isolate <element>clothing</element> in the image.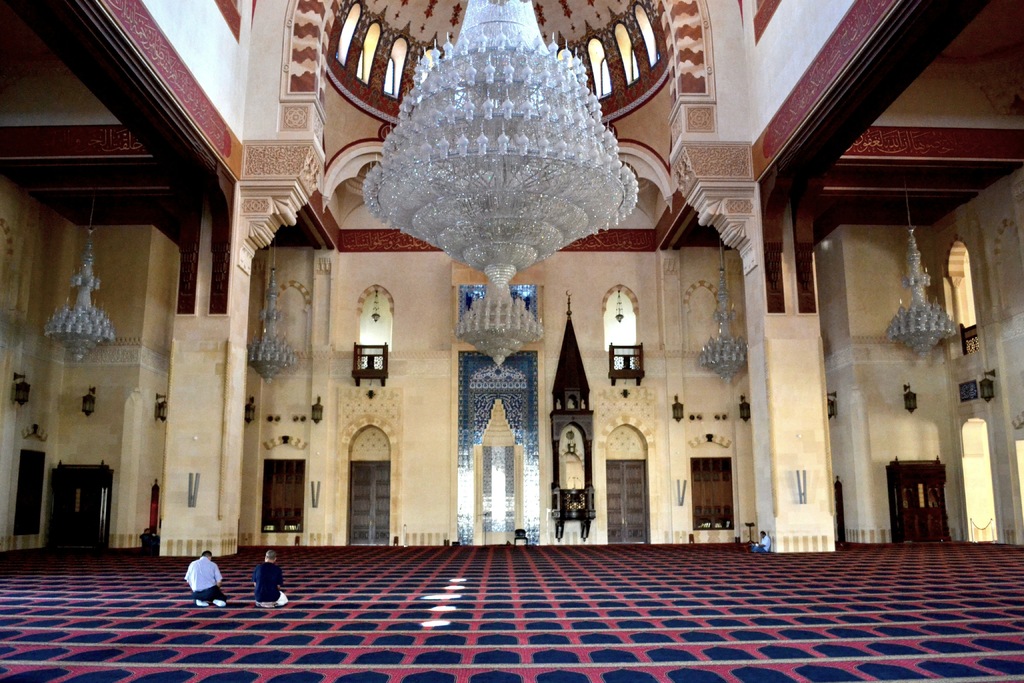
Isolated region: {"left": 751, "top": 540, "right": 764, "bottom": 557}.
